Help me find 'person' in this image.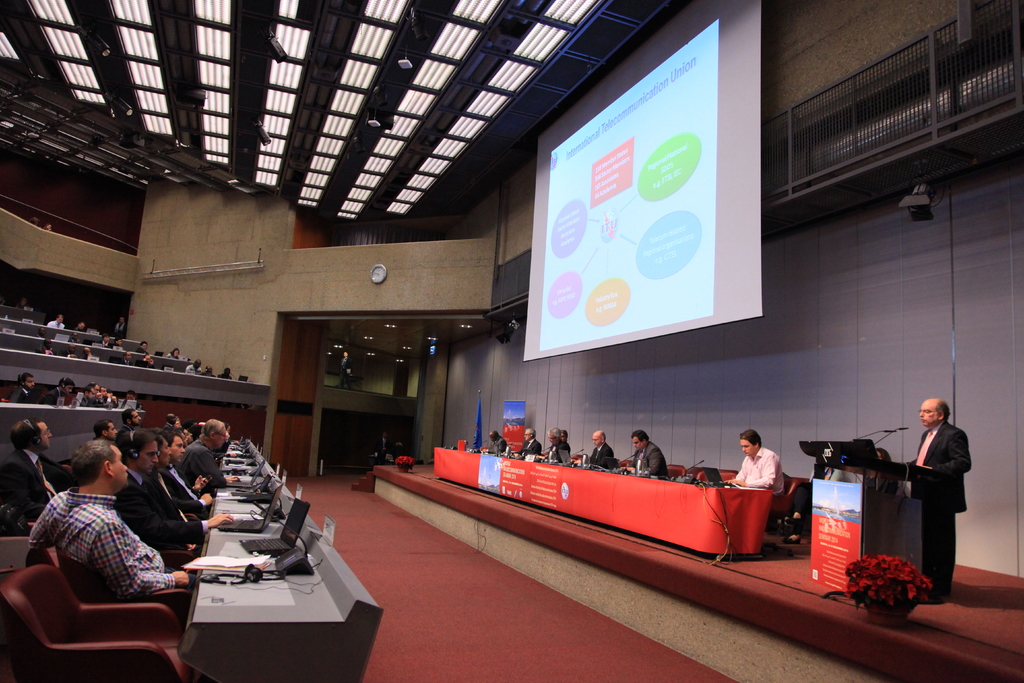
Found it: <region>136, 353, 156, 368</region>.
